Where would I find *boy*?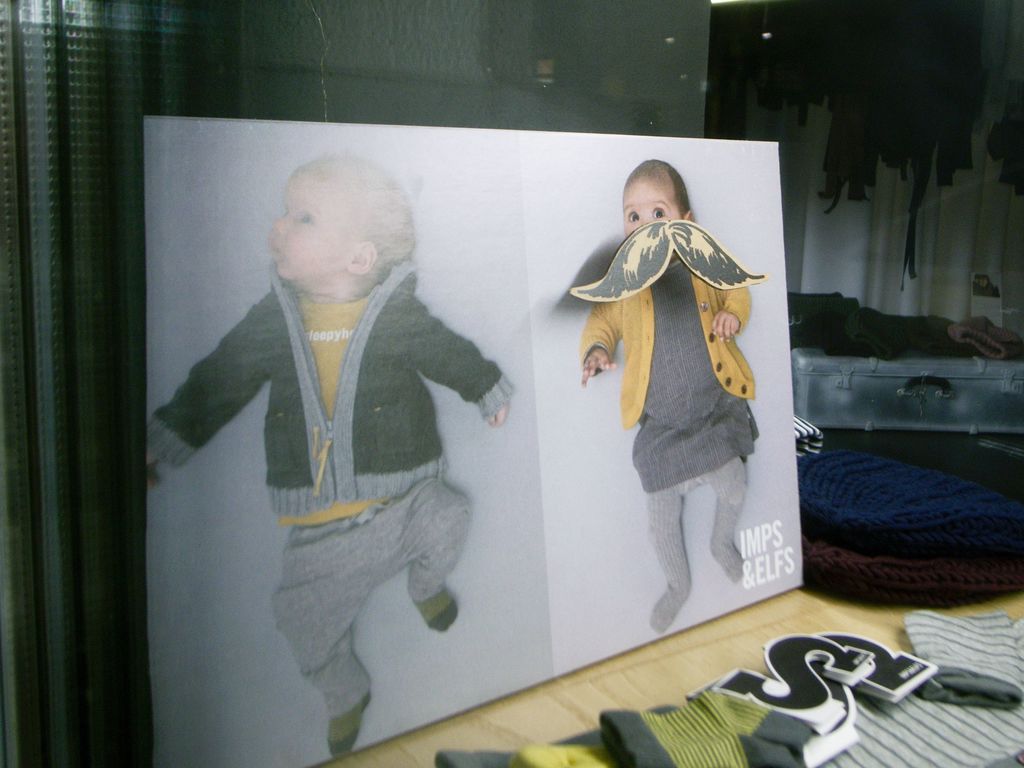
At pyautogui.locateOnScreen(147, 156, 518, 702).
